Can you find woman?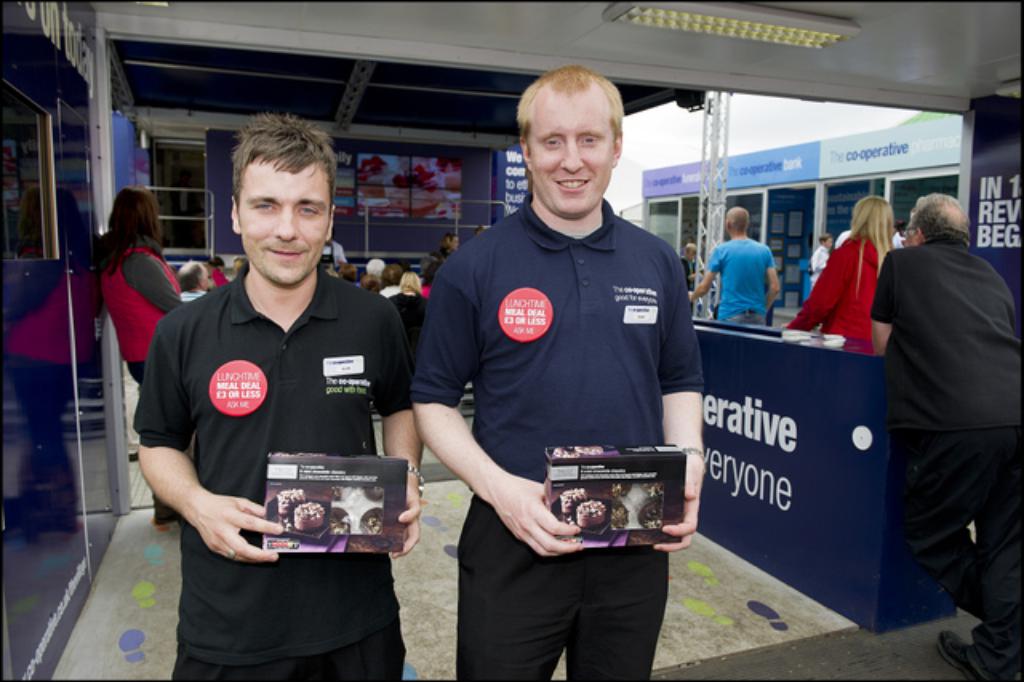
Yes, bounding box: box=[802, 187, 907, 368].
